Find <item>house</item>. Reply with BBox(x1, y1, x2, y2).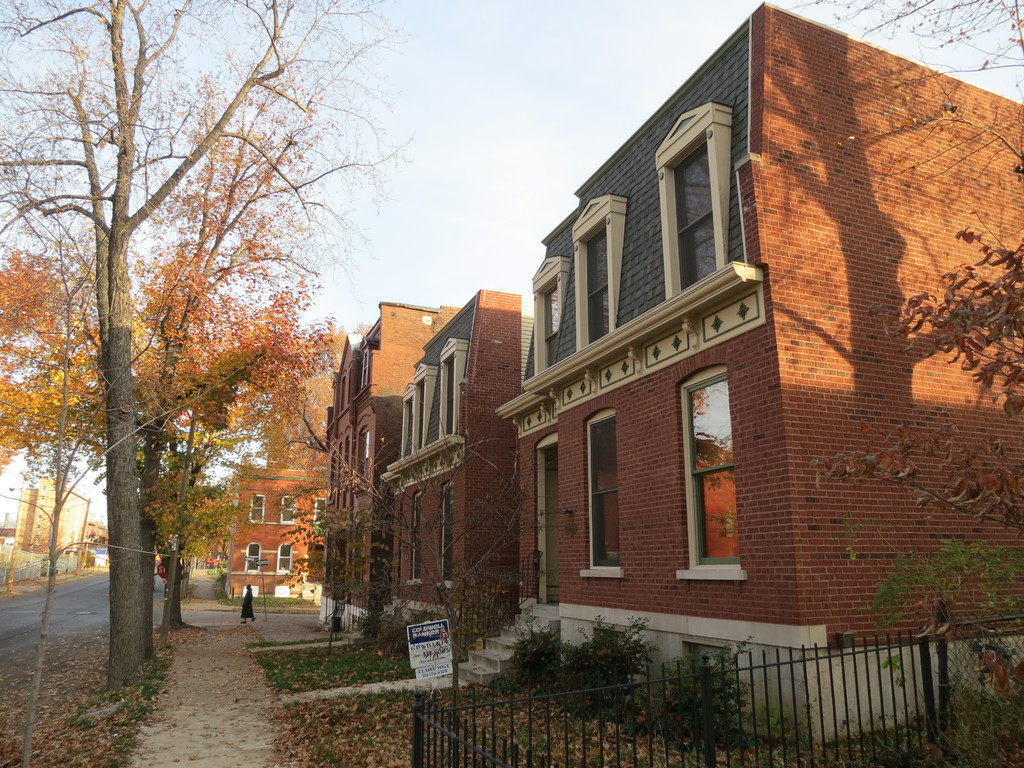
BBox(205, 398, 341, 605).
